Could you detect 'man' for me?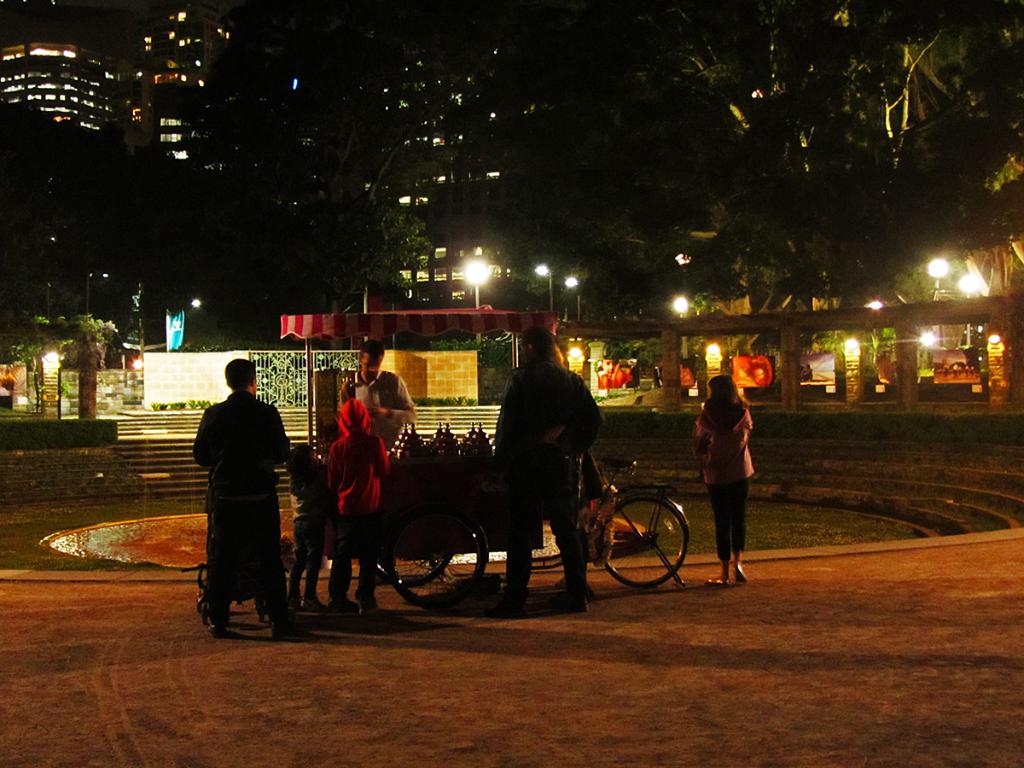
Detection result: [338,340,418,453].
